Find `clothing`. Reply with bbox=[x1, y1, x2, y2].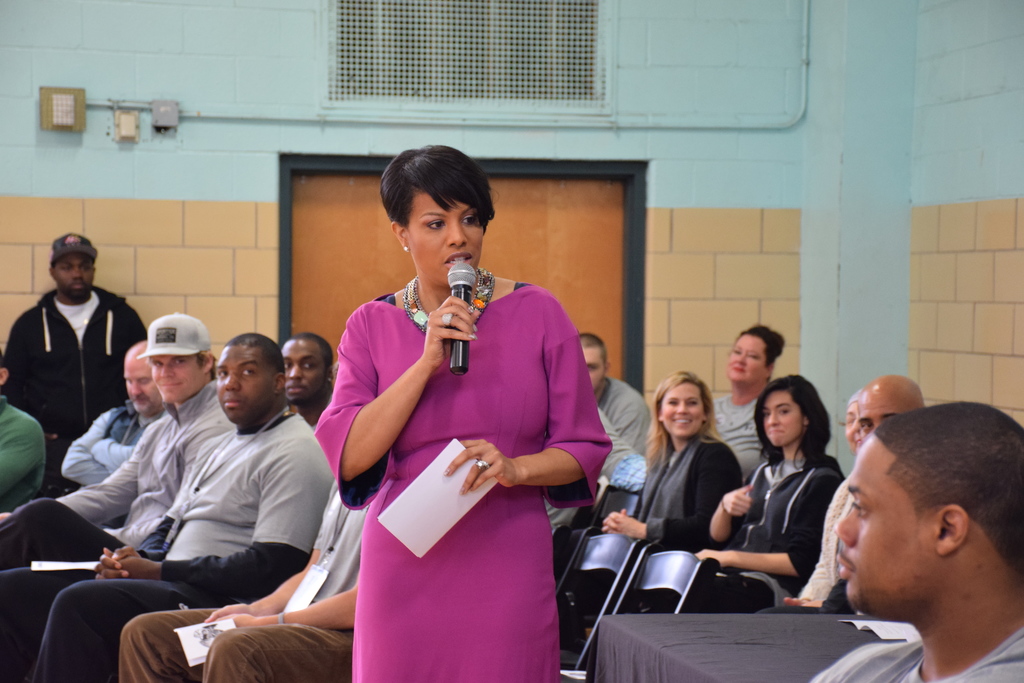
bbox=[0, 398, 47, 515].
